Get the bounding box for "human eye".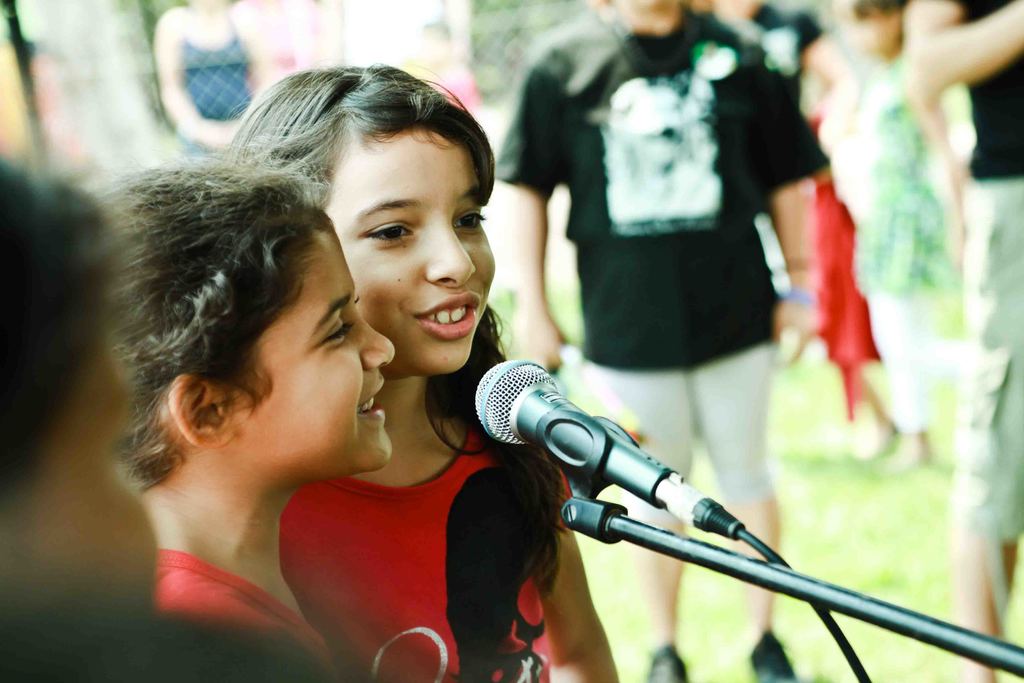
<region>311, 318, 351, 346</region>.
